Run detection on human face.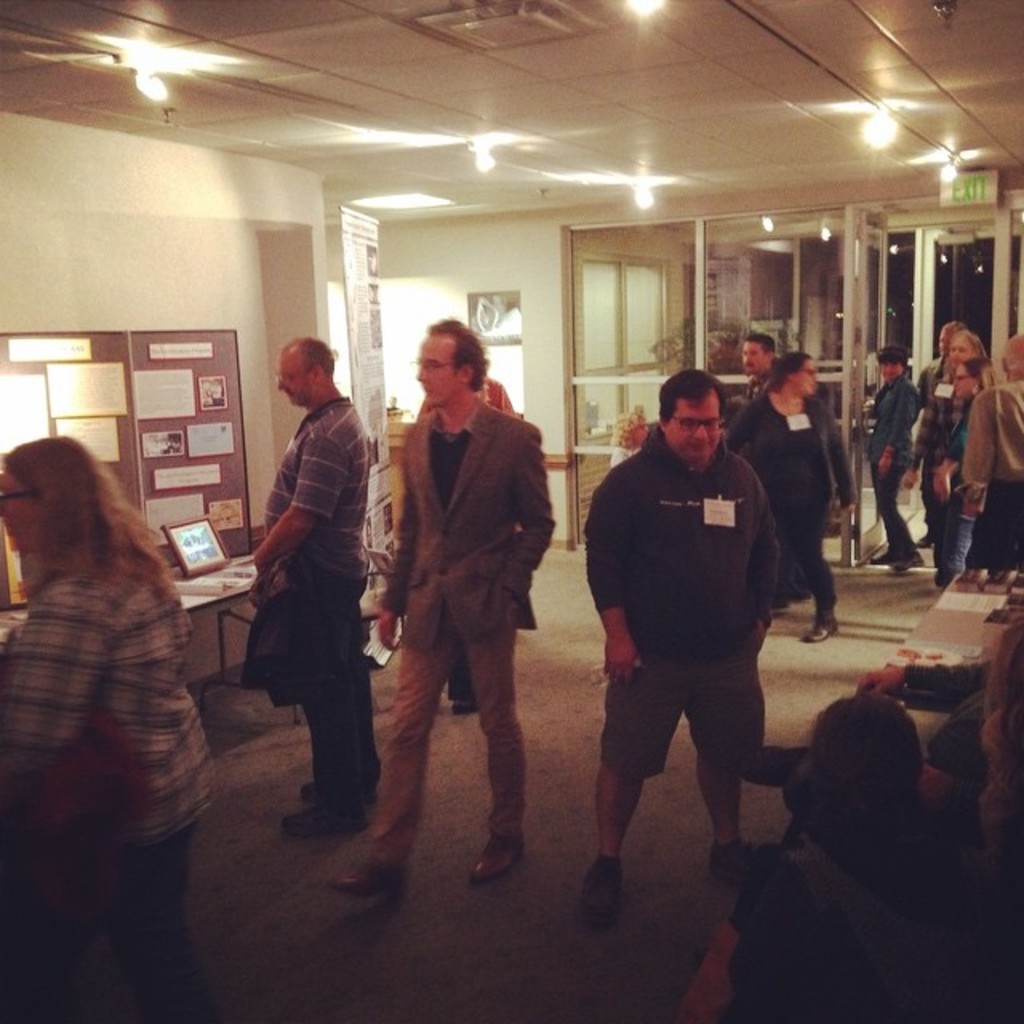
Result: rect(947, 336, 979, 373).
